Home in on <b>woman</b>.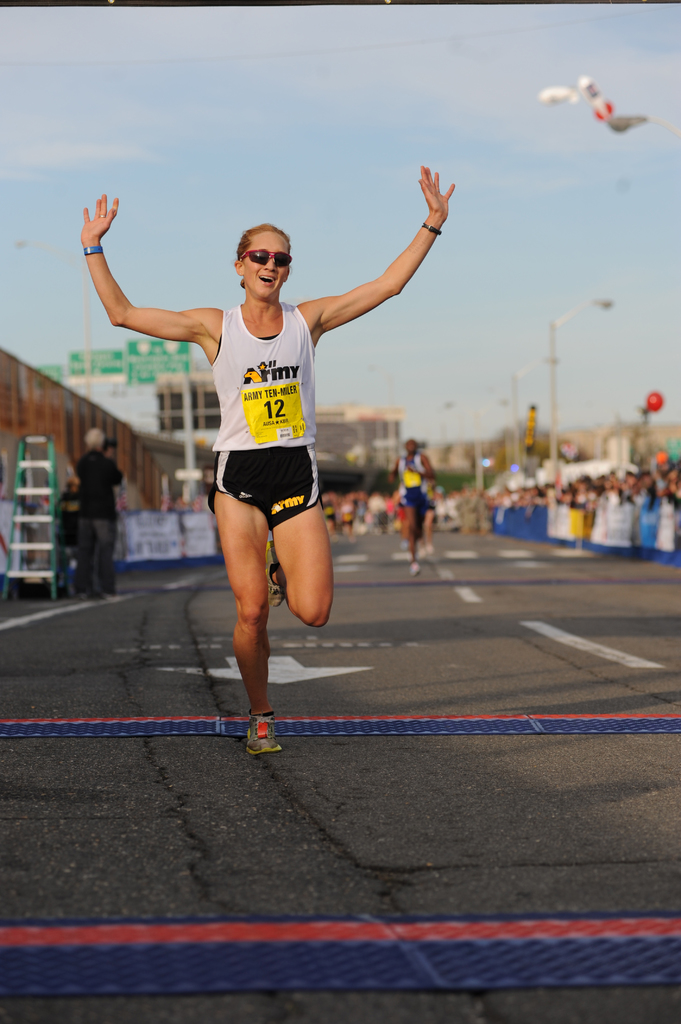
Homed in at <region>142, 230, 374, 722</region>.
